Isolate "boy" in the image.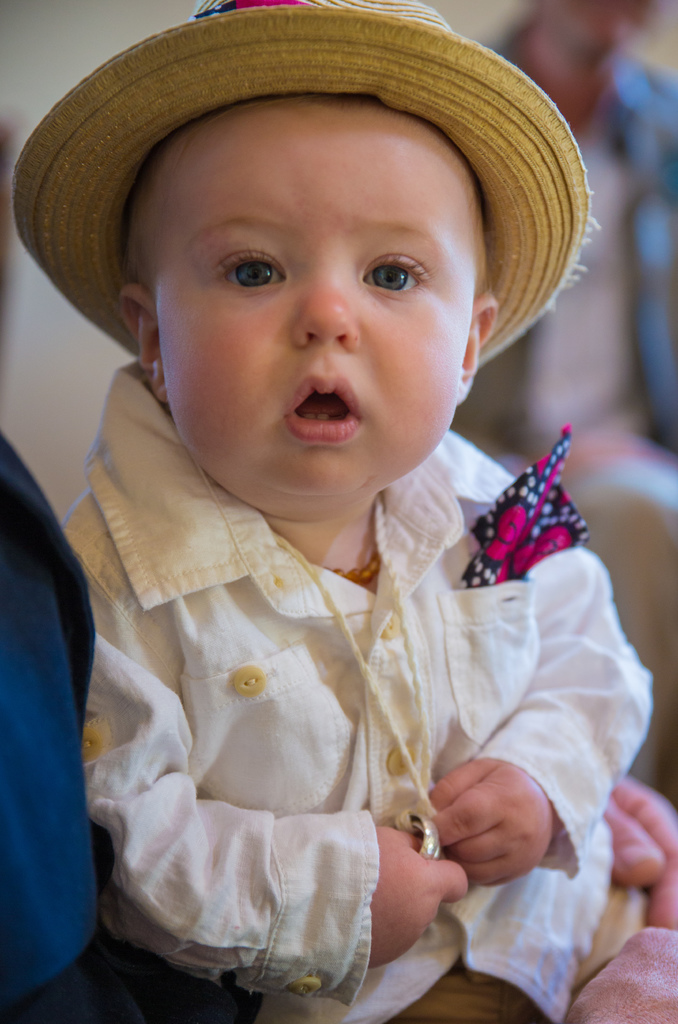
Isolated region: <box>0,0,654,1023</box>.
